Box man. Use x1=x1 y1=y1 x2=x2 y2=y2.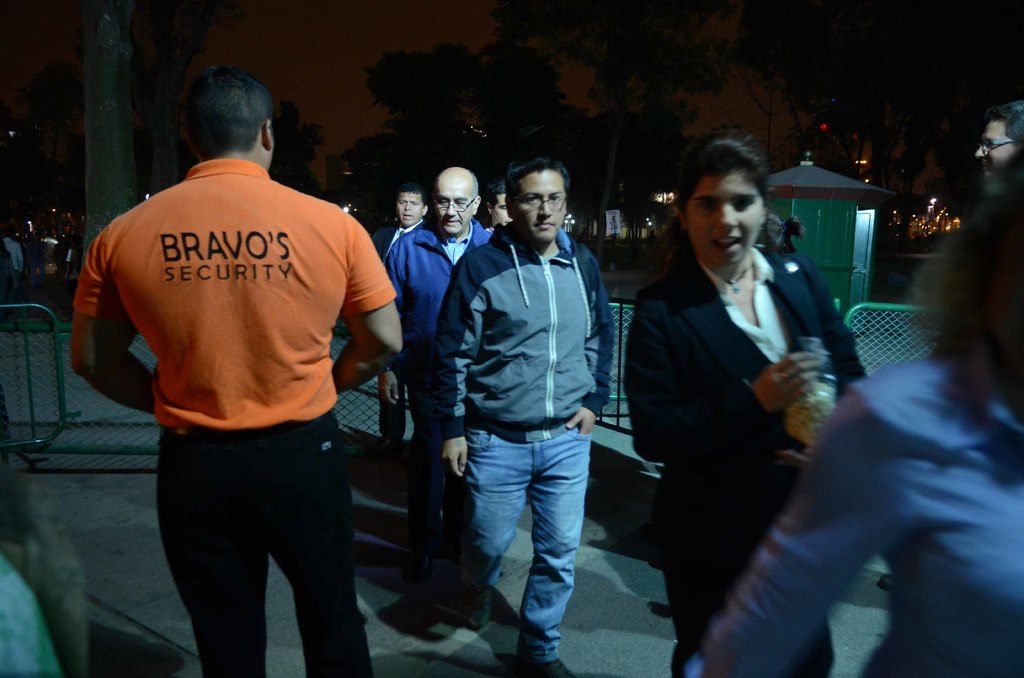
x1=481 y1=174 x2=509 y2=225.
